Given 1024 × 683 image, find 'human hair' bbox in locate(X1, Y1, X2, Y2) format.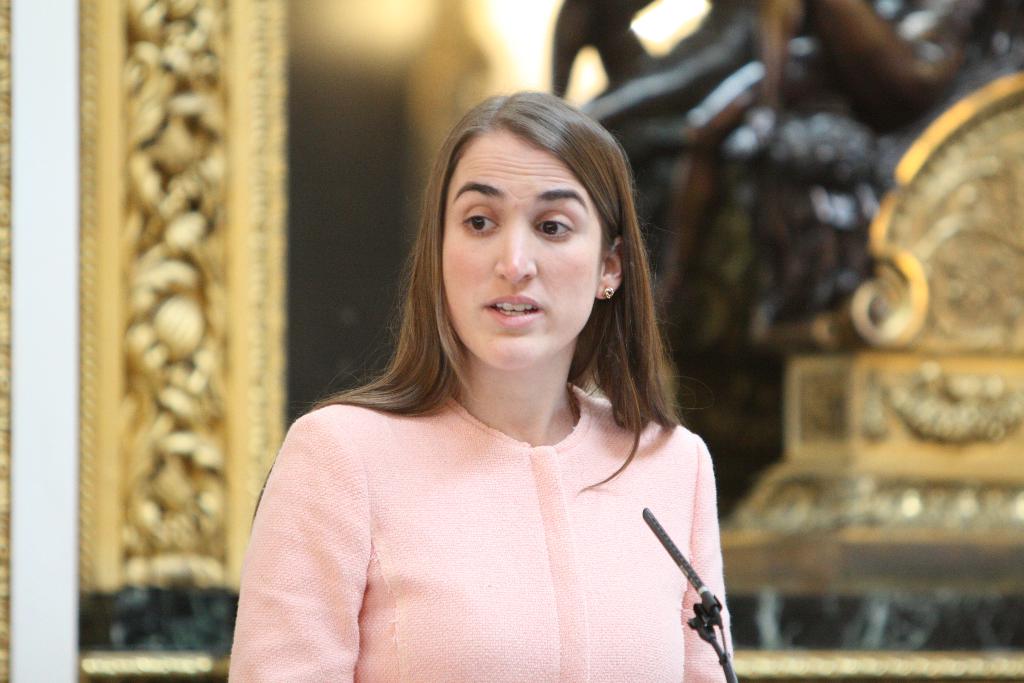
locate(356, 111, 680, 456).
